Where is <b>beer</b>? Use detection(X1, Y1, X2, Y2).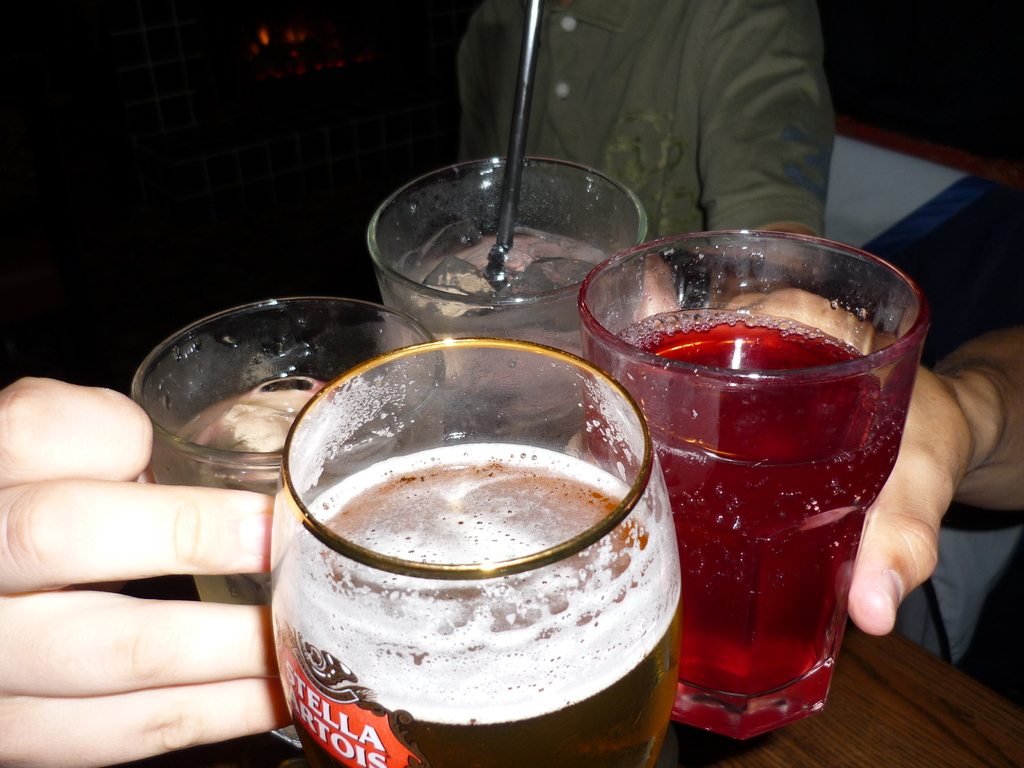
detection(579, 236, 931, 746).
